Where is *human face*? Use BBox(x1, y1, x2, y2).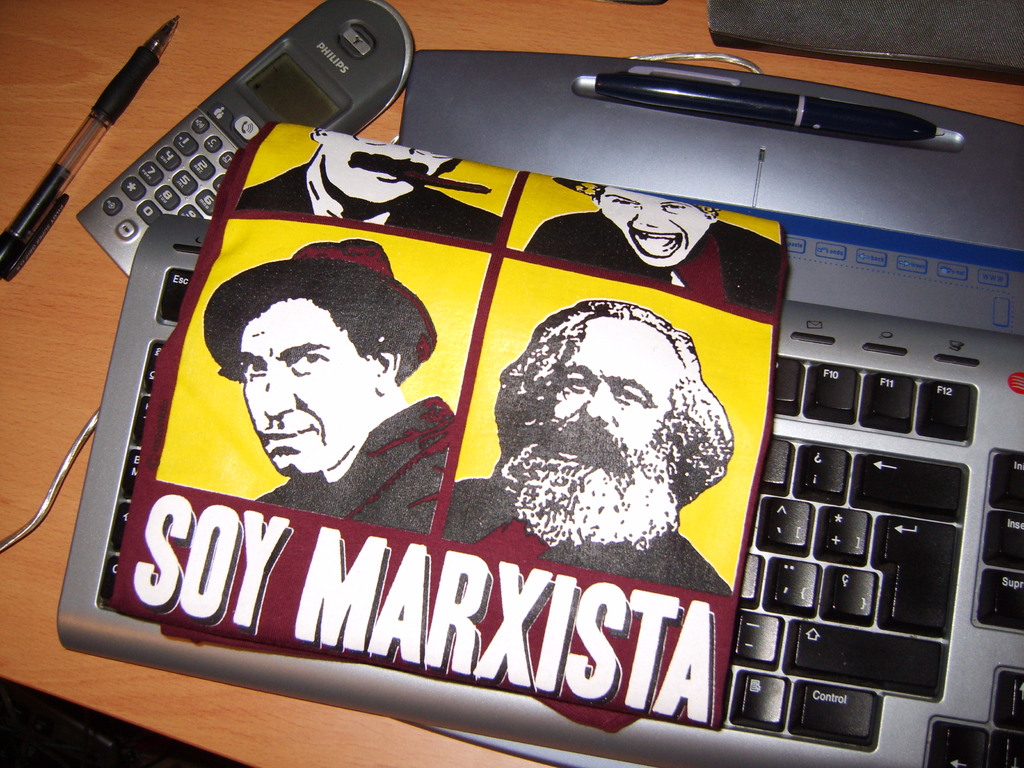
BBox(237, 299, 376, 474).
